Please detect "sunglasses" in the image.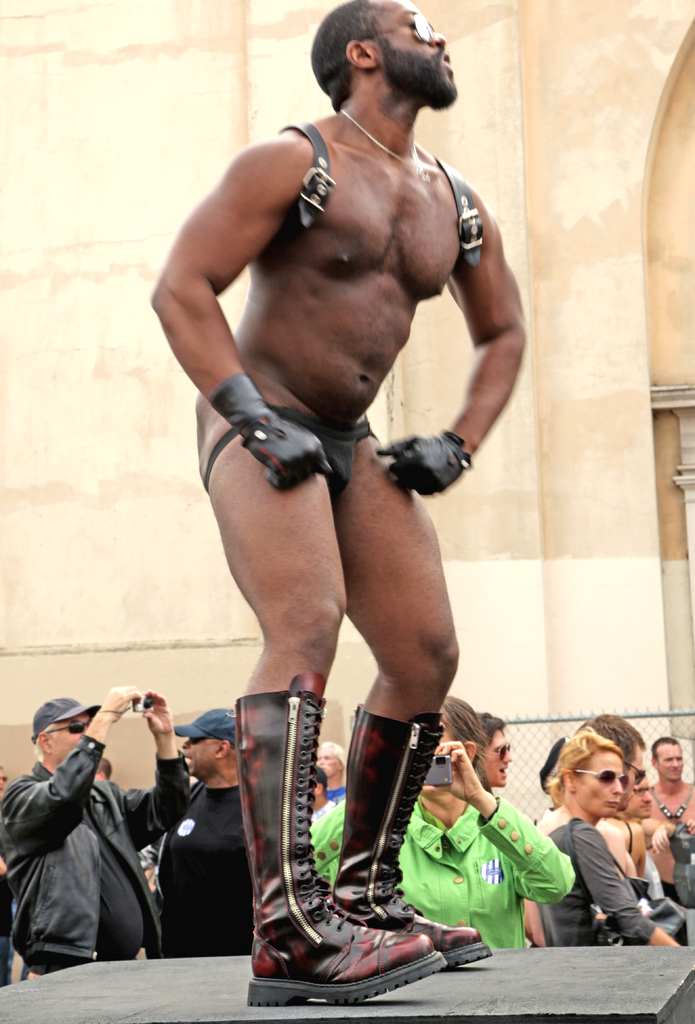
x1=493, y1=746, x2=508, y2=759.
